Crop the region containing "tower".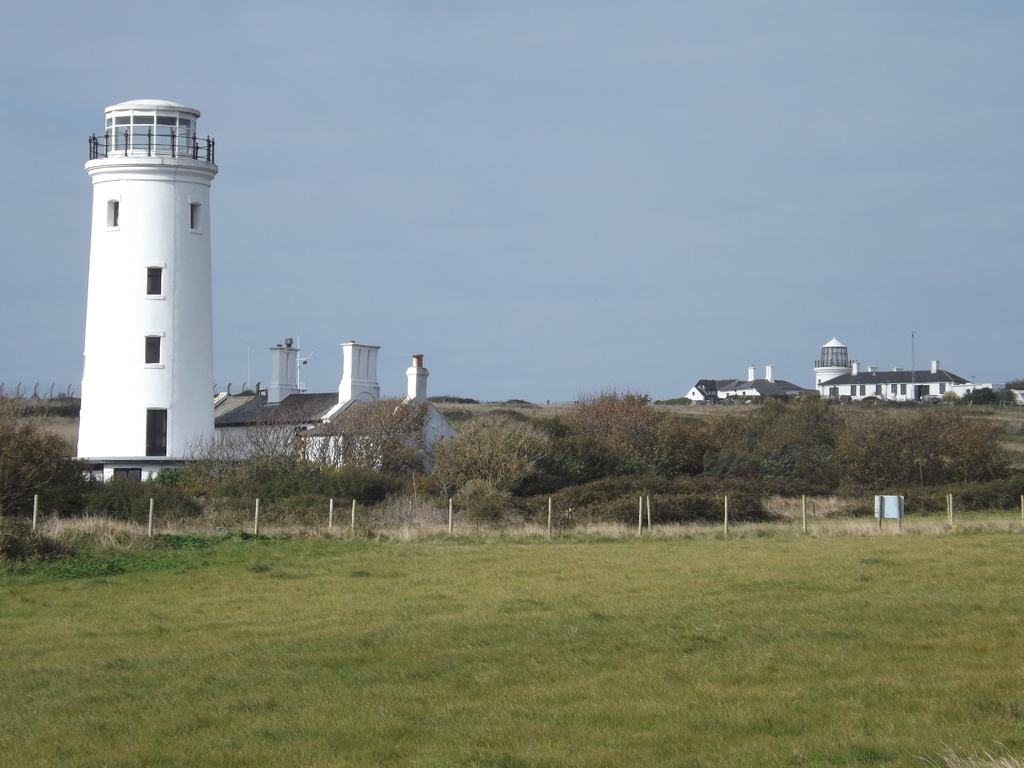
Crop region: 407,358,435,395.
